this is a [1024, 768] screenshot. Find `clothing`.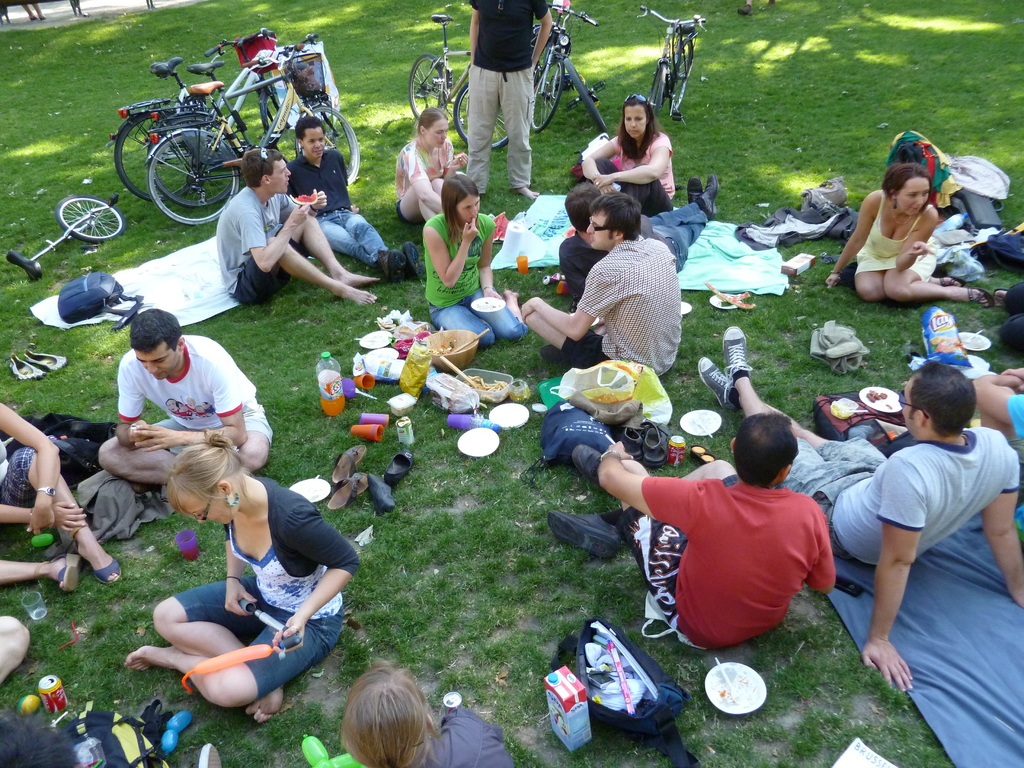
Bounding box: {"left": 416, "top": 700, "right": 519, "bottom": 767}.
